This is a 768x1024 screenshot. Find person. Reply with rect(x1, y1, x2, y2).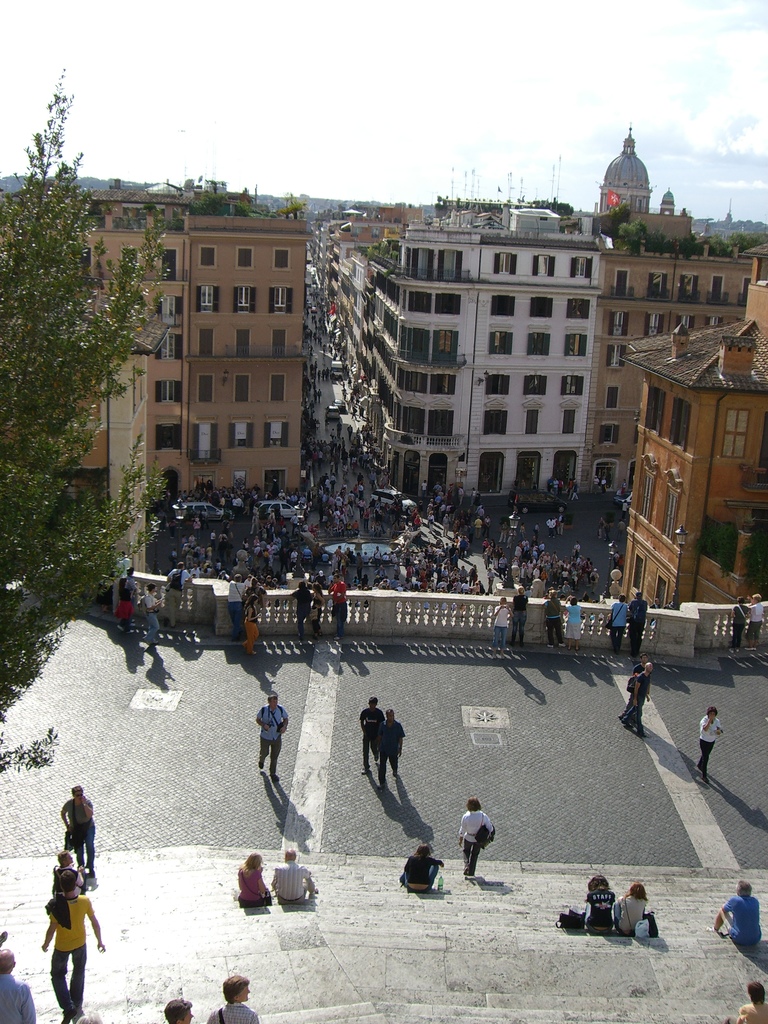
rect(74, 1011, 102, 1023).
